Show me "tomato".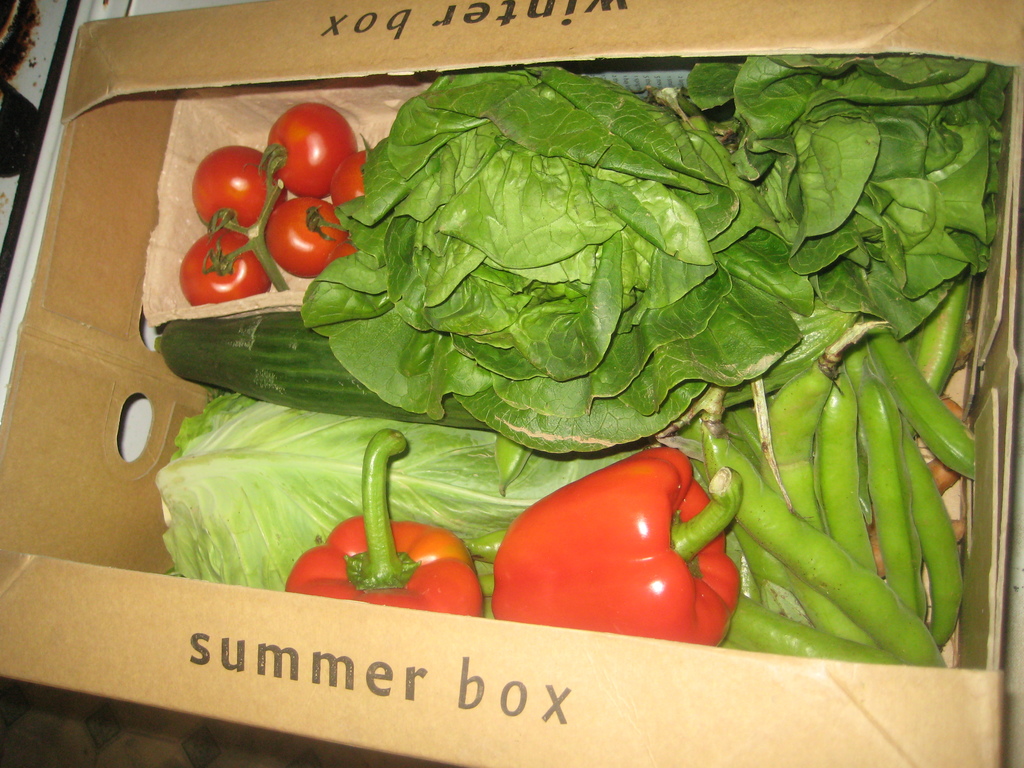
"tomato" is here: rect(332, 148, 376, 201).
